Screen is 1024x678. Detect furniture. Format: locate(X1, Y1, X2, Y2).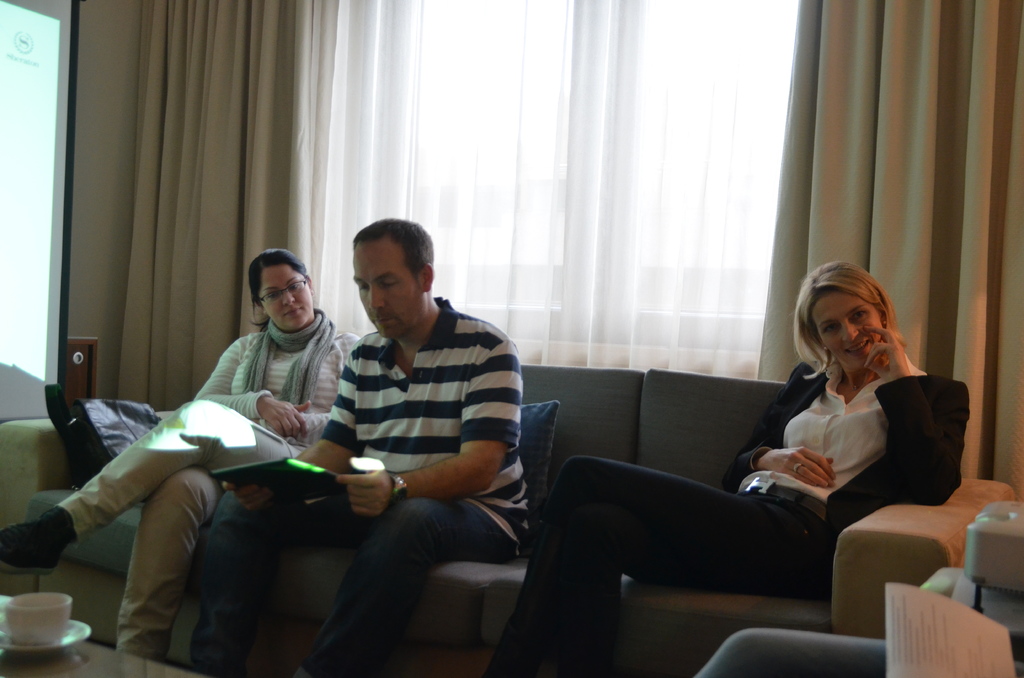
locate(0, 639, 209, 677).
